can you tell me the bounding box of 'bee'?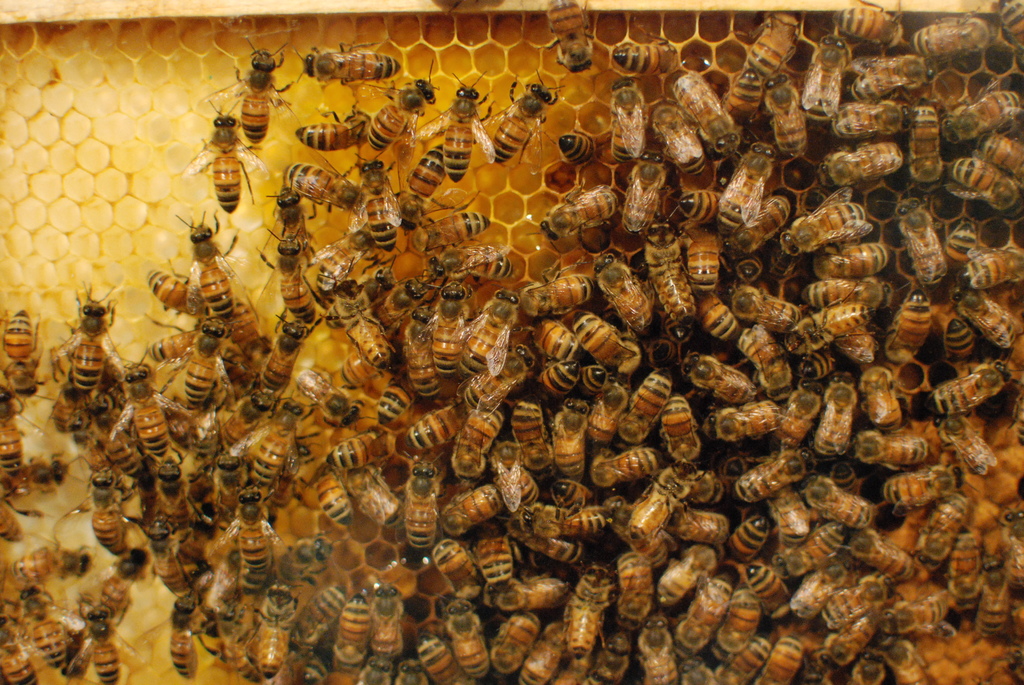
0:491:31:543.
